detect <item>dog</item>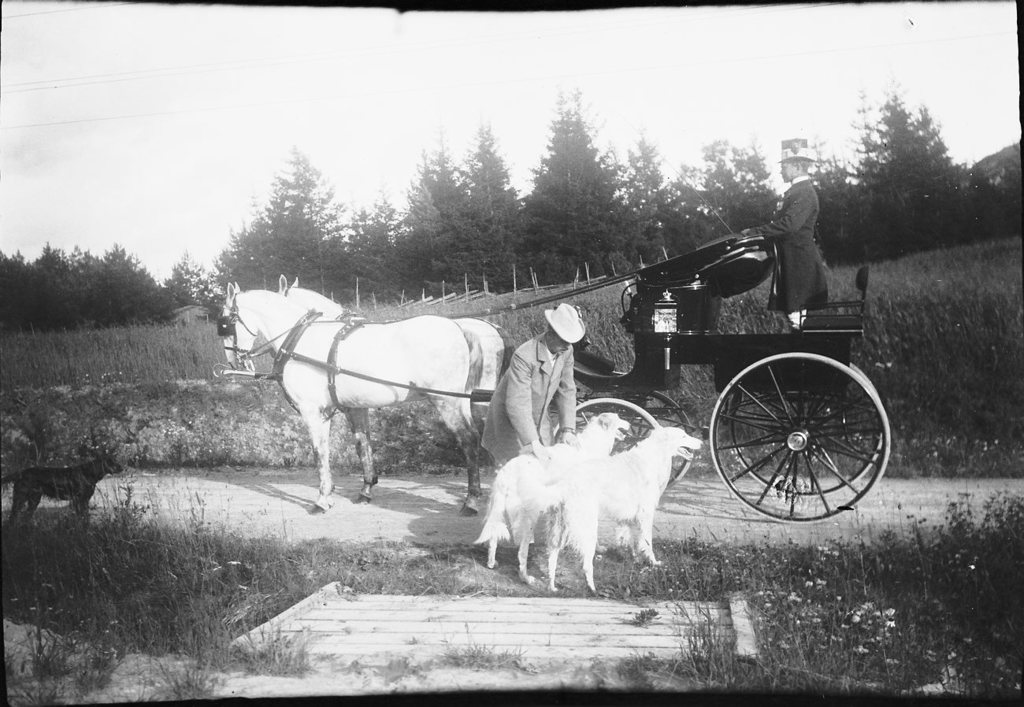
x1=507, y1=423, x2=699, y2=592
